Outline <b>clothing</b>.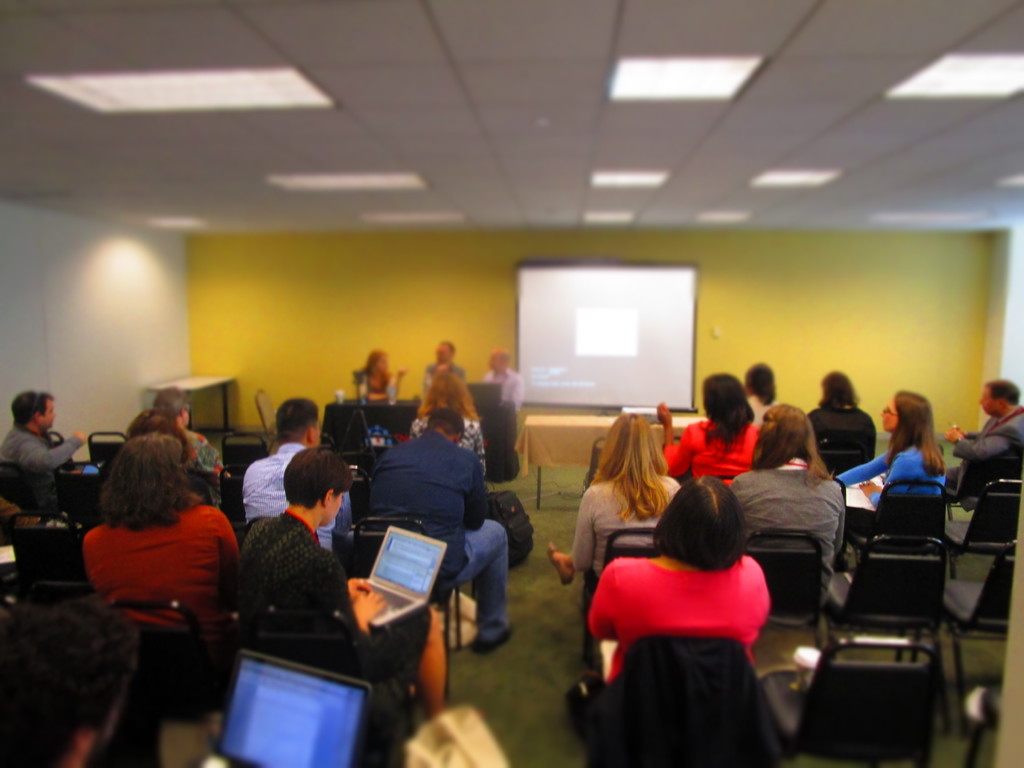
Outline: BBox(838, 440, 941, 535).
